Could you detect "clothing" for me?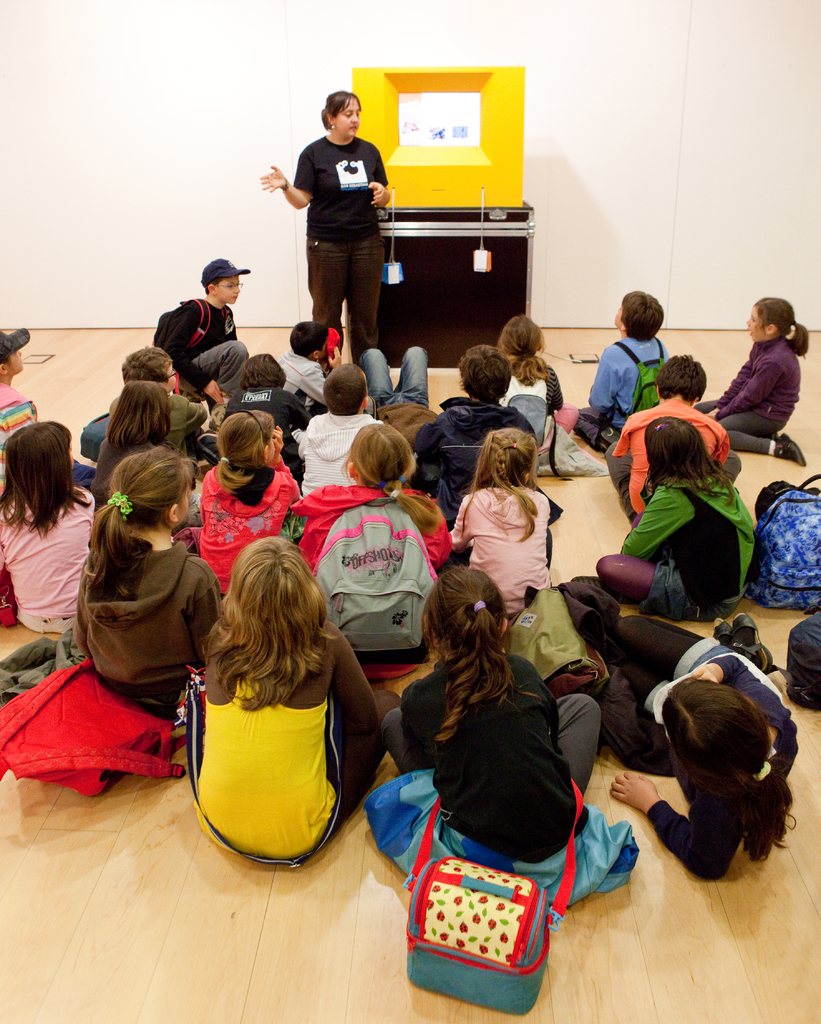
Detection result: [x1=291, y1=138, x2=381, y2=362].
